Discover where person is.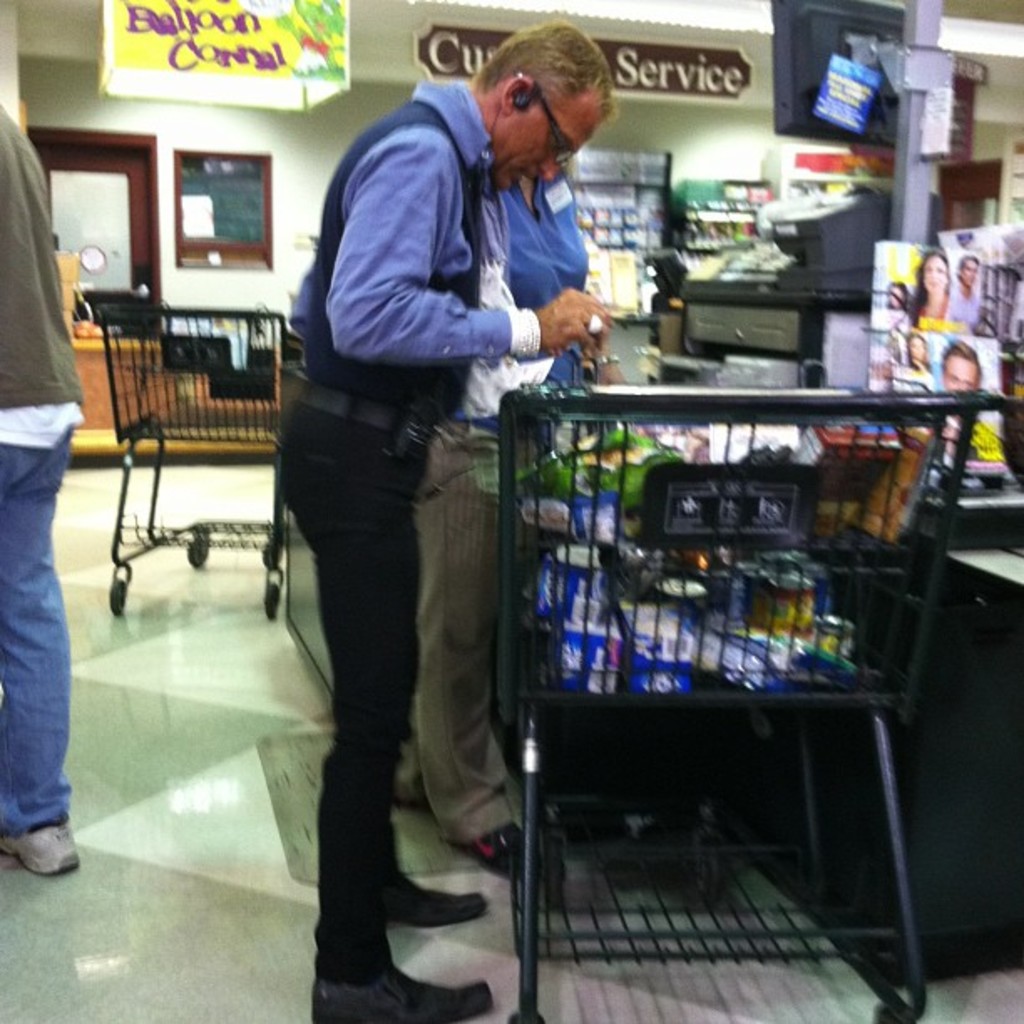
Discovered at bbox=(890, 330, 937, 402).
